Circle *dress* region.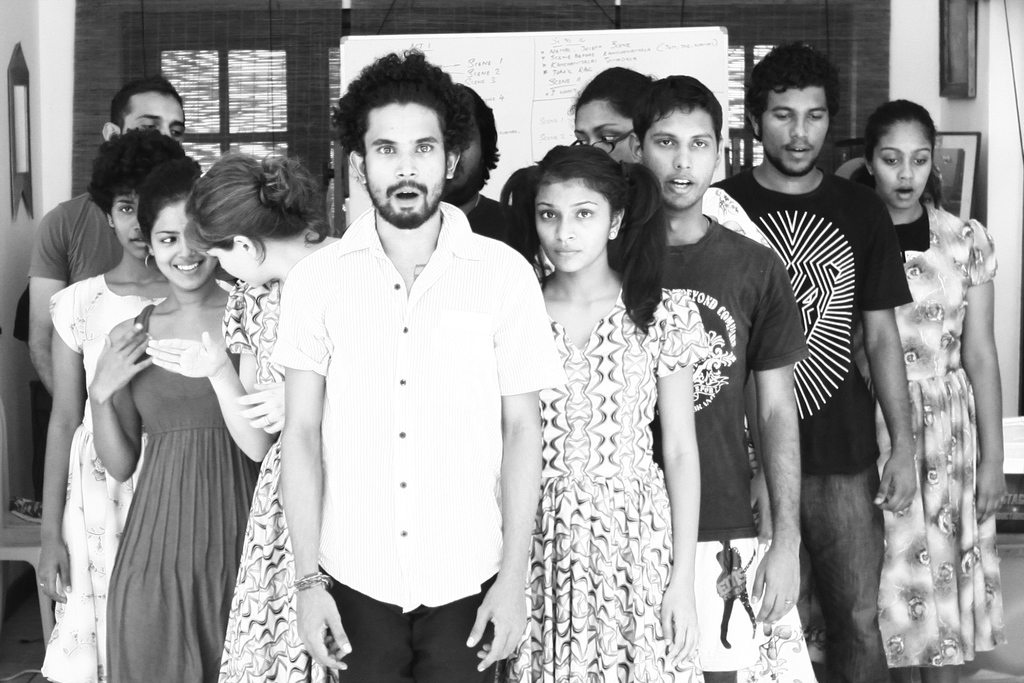
Region: BBox(510, 198, 702, 682).
